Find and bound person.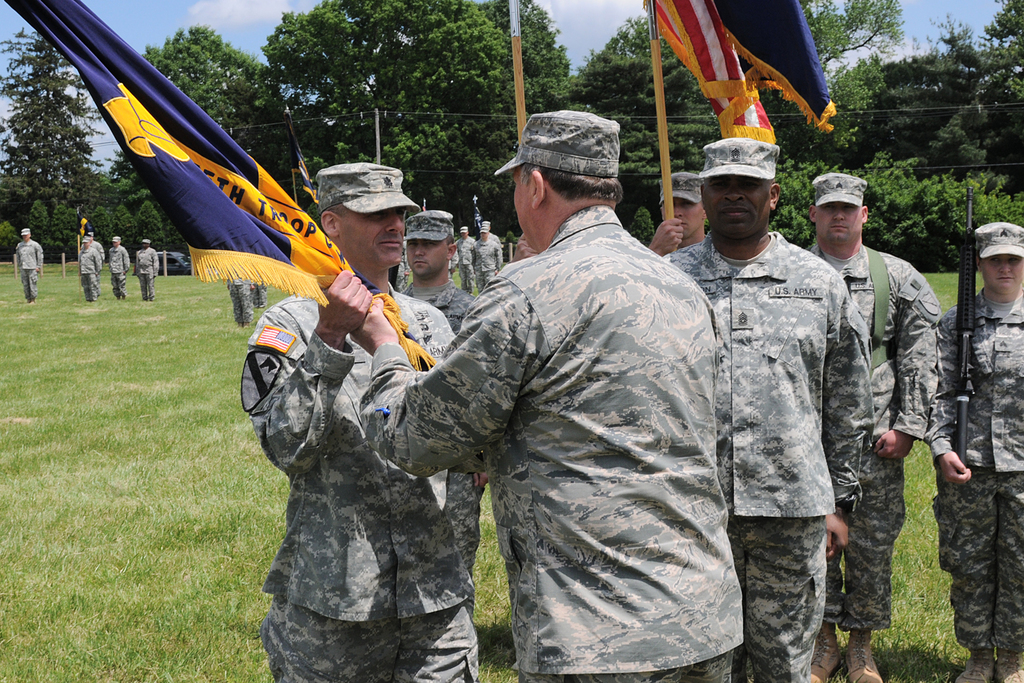
Bound: [x1=112, y1=236, x2=129, y2=303].
